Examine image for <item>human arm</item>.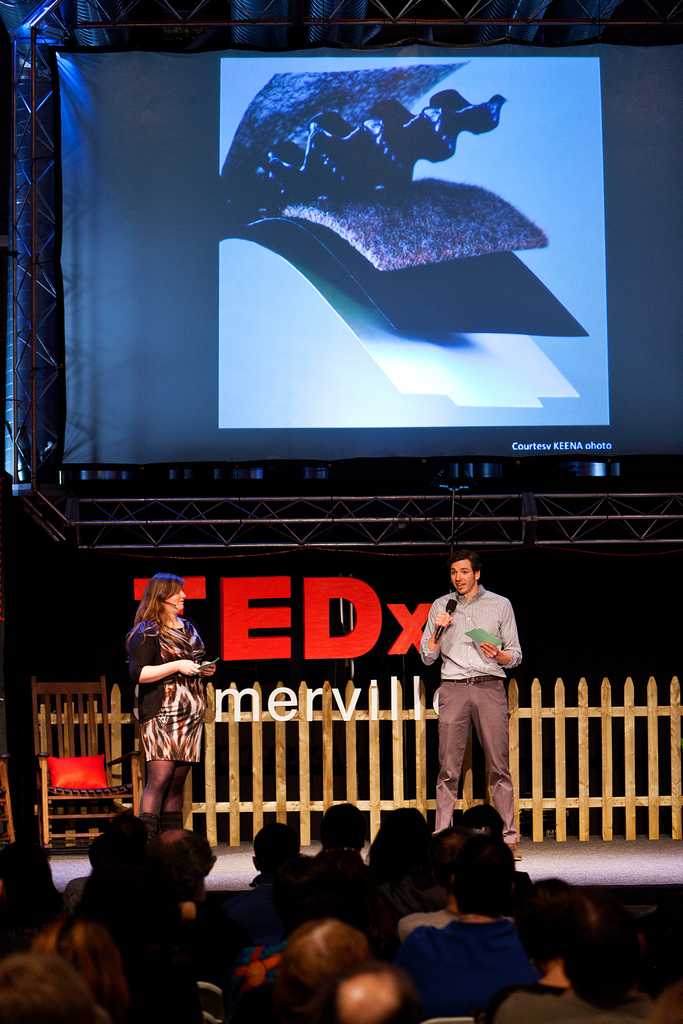
Examination result: (left=417, top=591, right=450, bottom=662).
